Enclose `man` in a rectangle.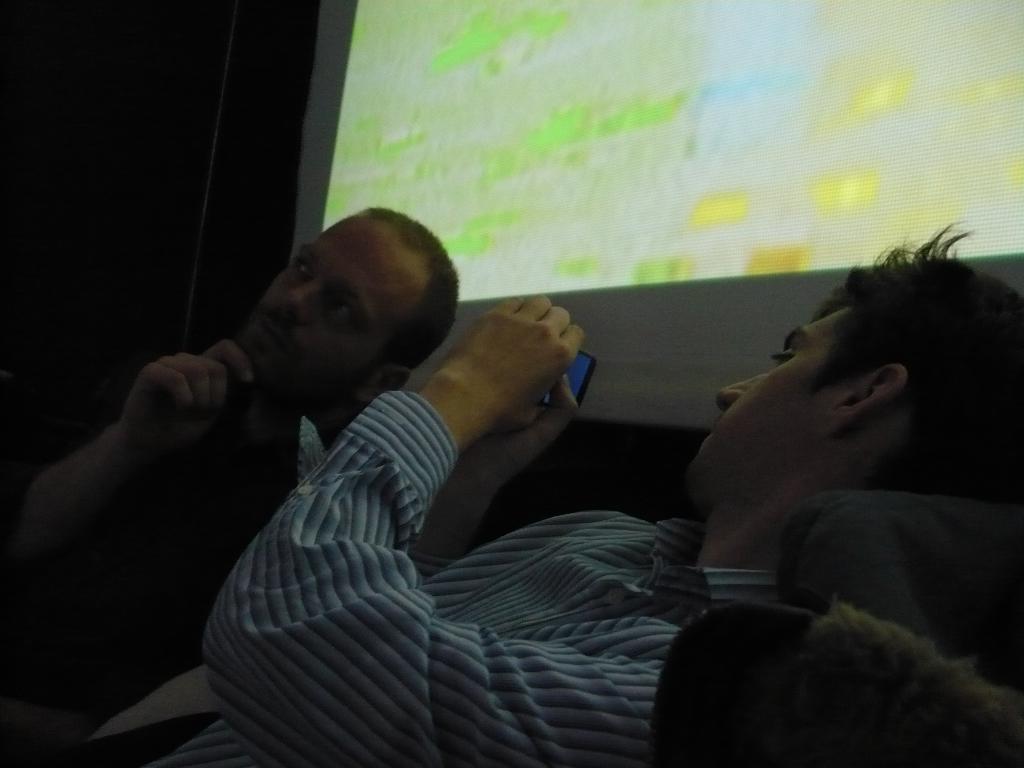
137:219:1023:767.
